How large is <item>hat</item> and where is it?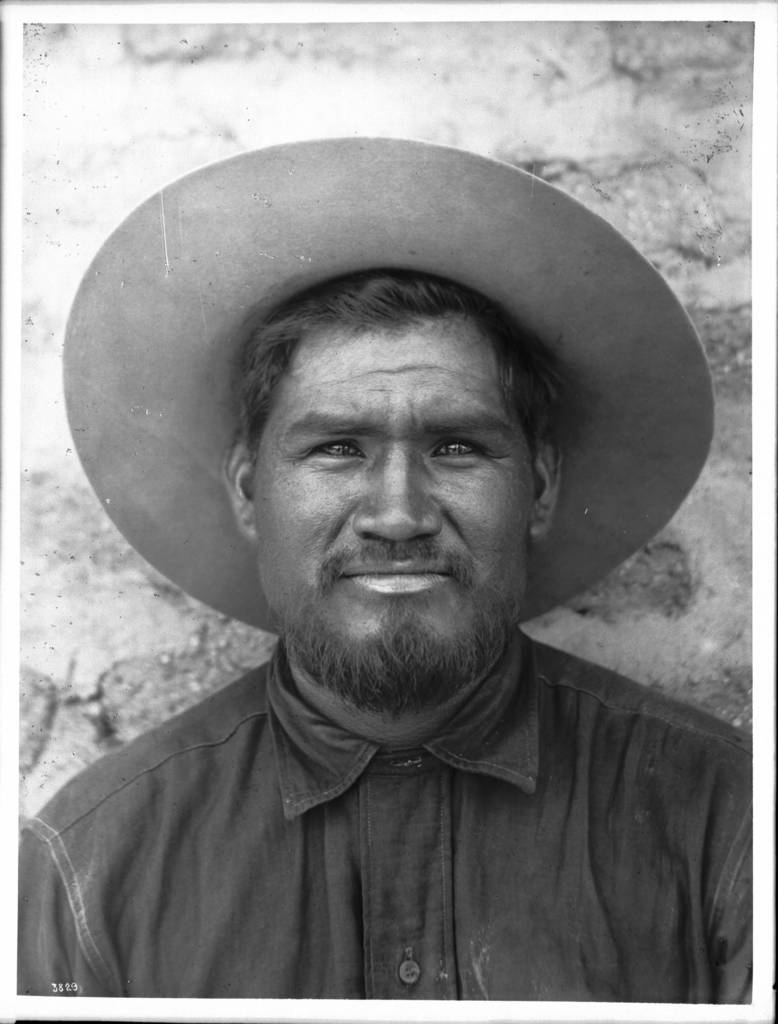
Bounding box: left=60, top=130, right=719, bottom=639.
